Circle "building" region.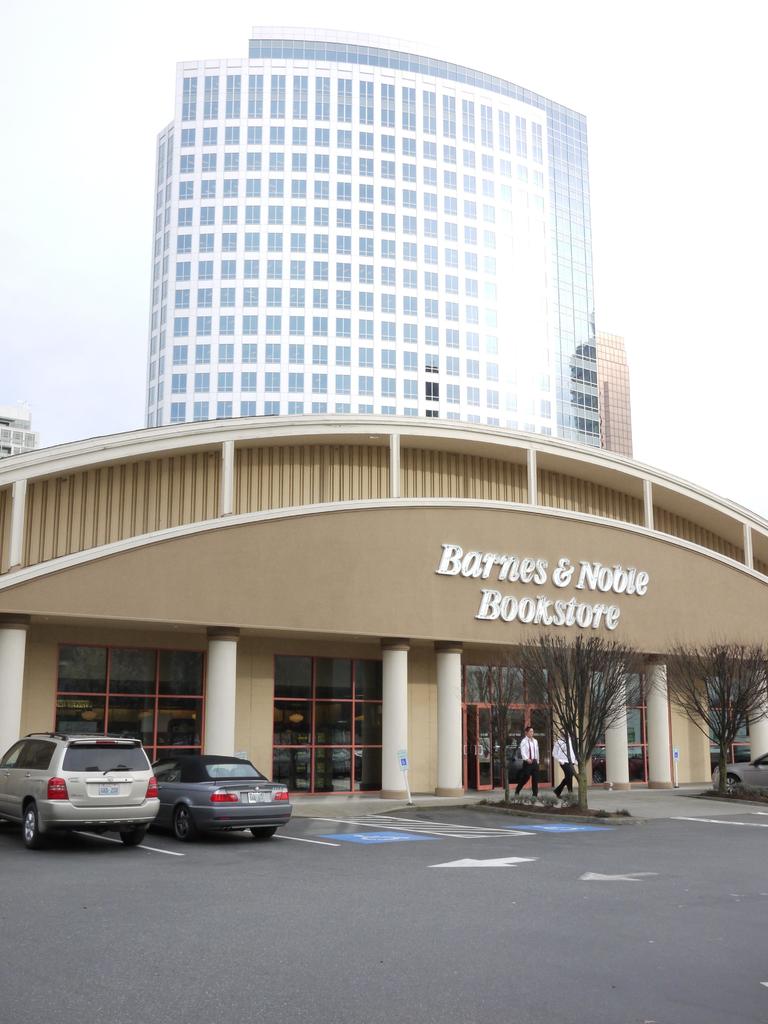
Region: 141,24,632,452.
